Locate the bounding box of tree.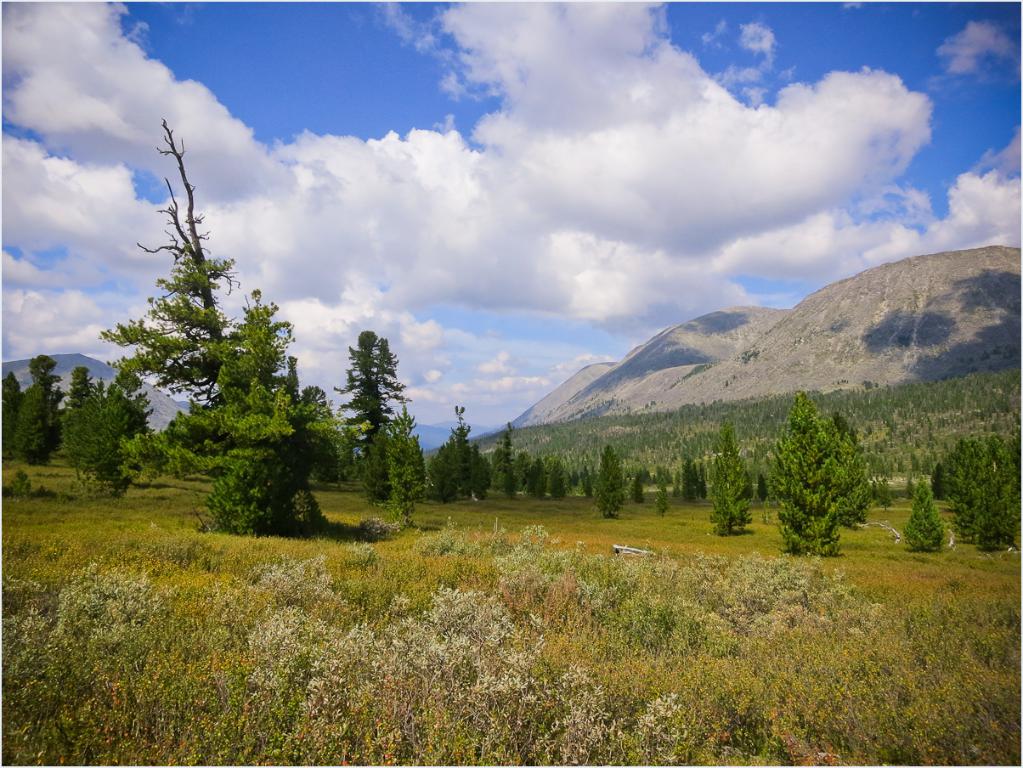
Bounding box: 333,327,414,502.
